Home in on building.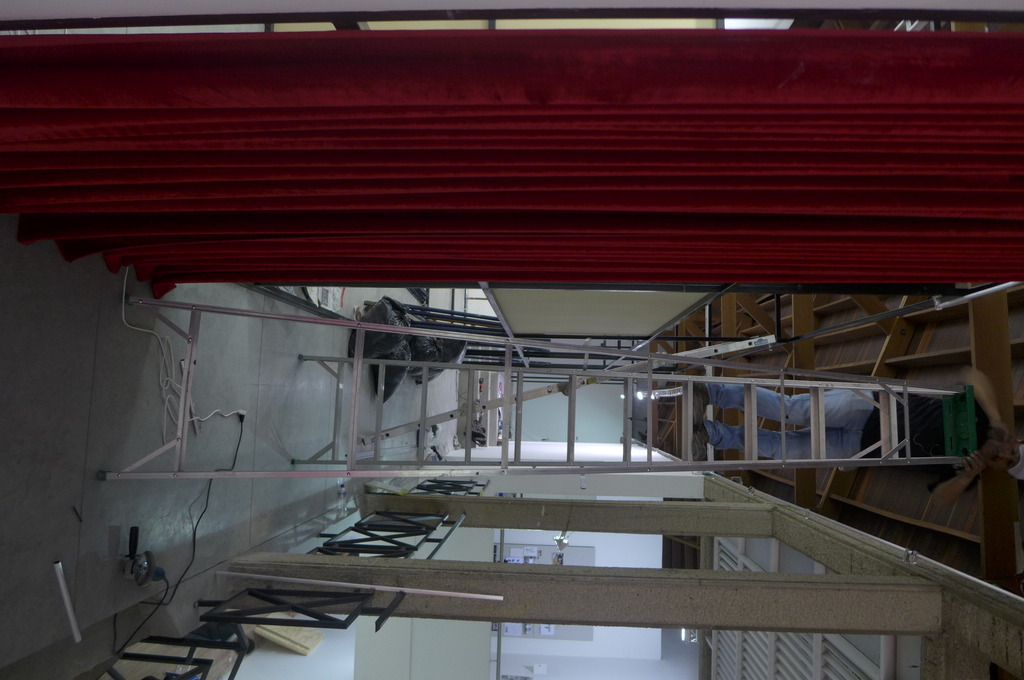
Homed in at {"left": 0, "top": 0, "right": 1023, "bottom": 679}.
